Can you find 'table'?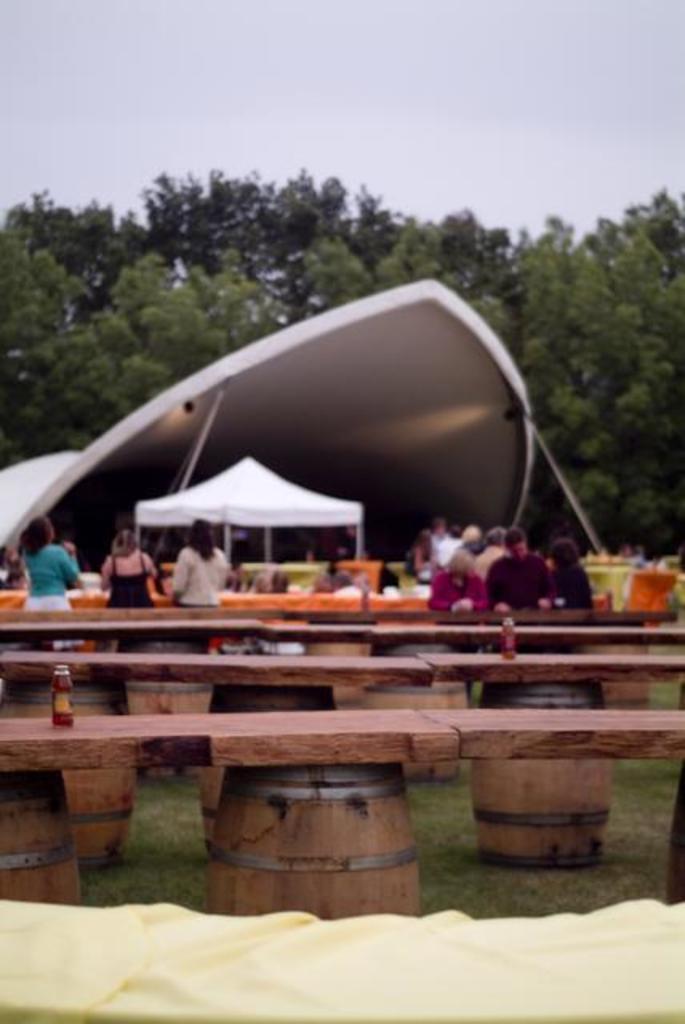
Yes, bounding box: [x1=0, y1=709, x2=683, y2=920].
